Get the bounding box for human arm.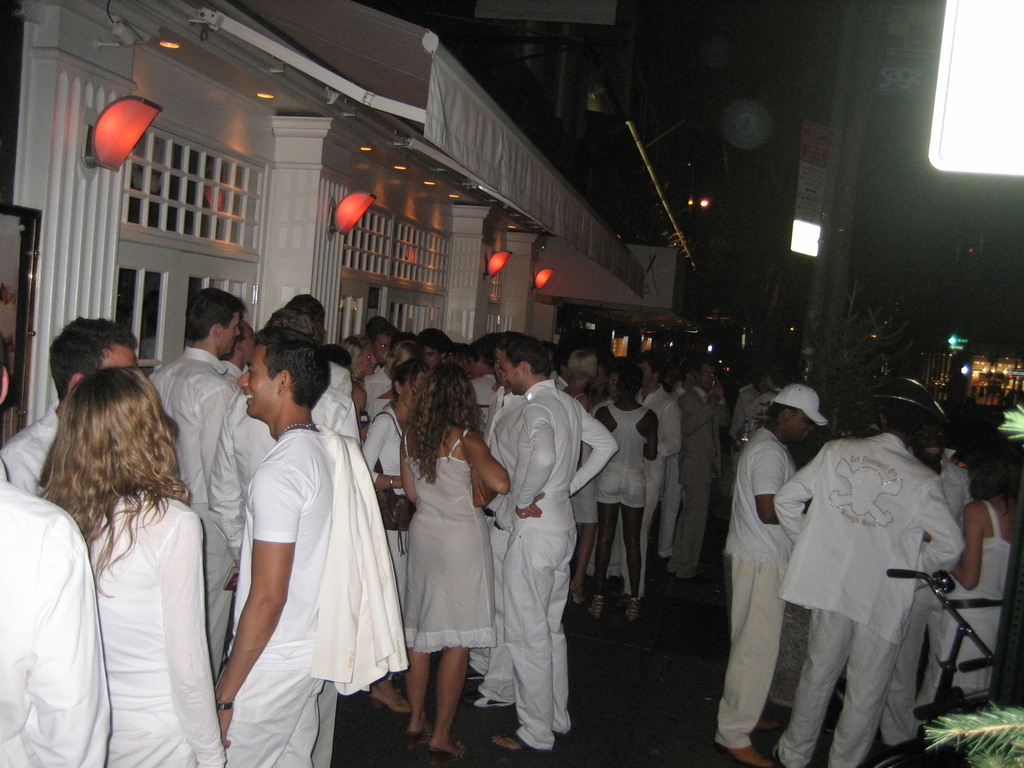
rect(152, 506, 227, 762).
